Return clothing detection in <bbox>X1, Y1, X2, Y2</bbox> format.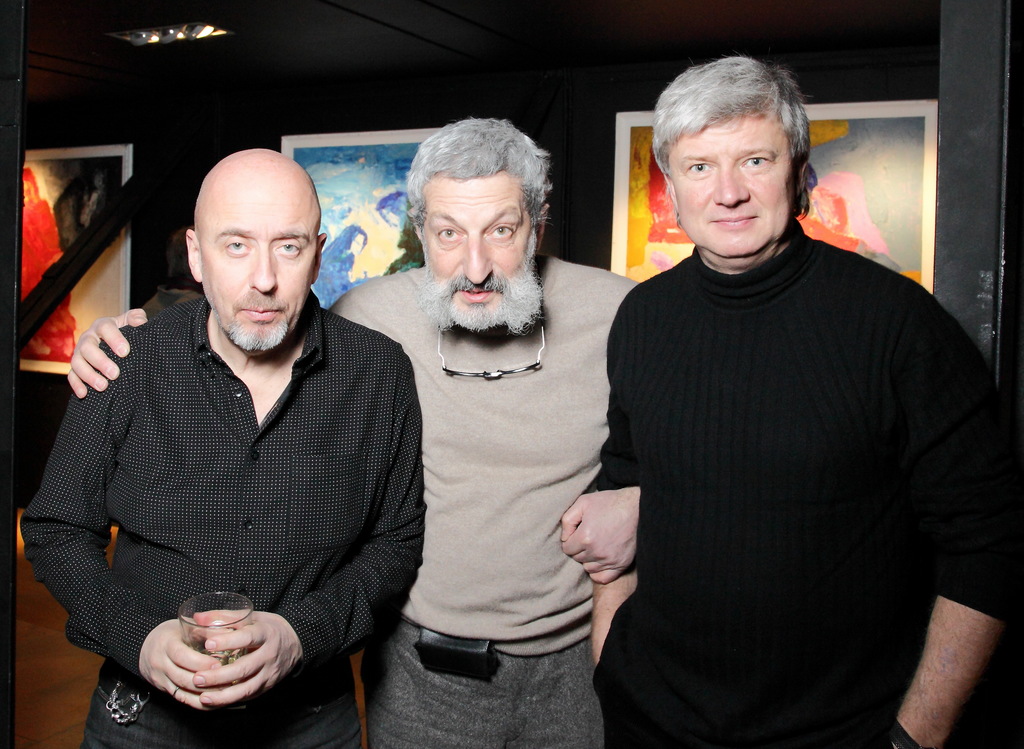
<bbox>20, 294, 421, 675</bbox>.
